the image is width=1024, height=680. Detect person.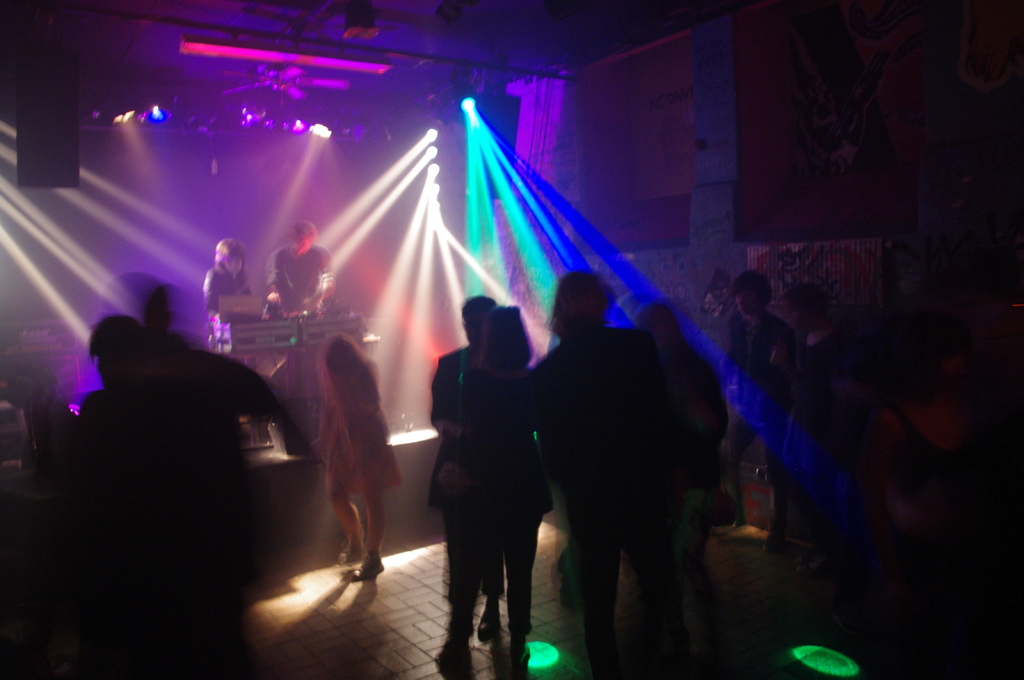
Detection: (x1=79, y1=316, x2=295, y2=668).
